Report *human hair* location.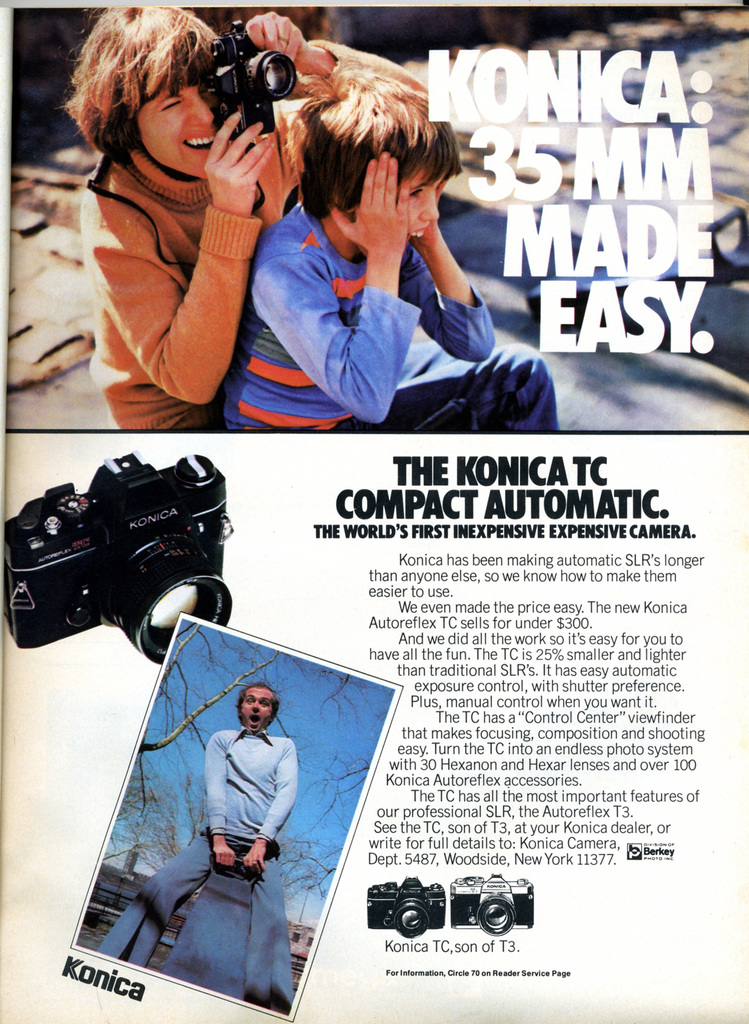
Report: locate(238, 681, 279, 721).
